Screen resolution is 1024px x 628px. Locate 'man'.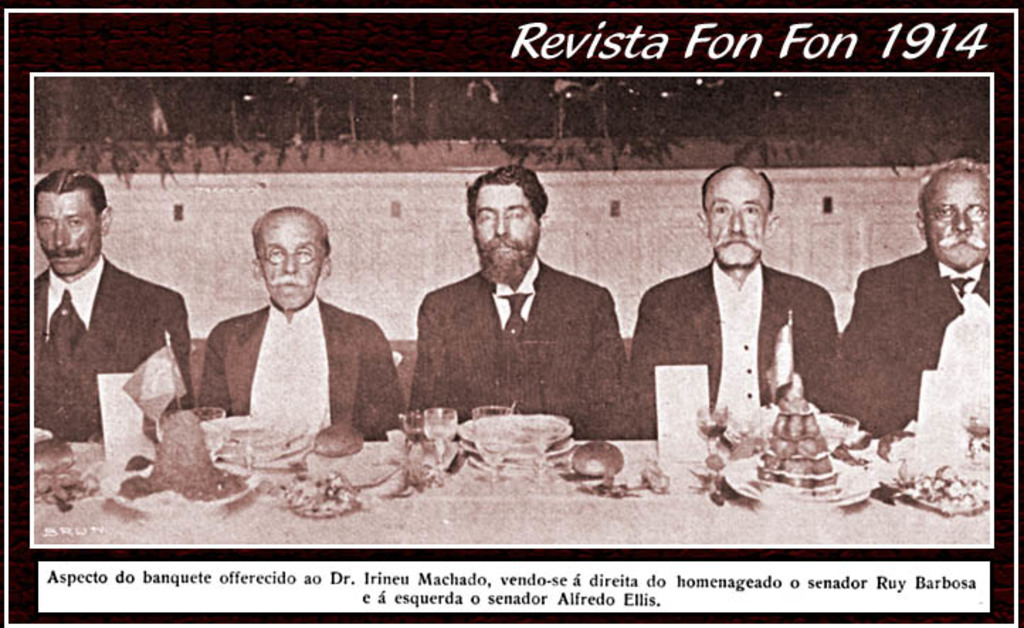
pyautogui.locateOnScreen(406, 166, 644, 437).
